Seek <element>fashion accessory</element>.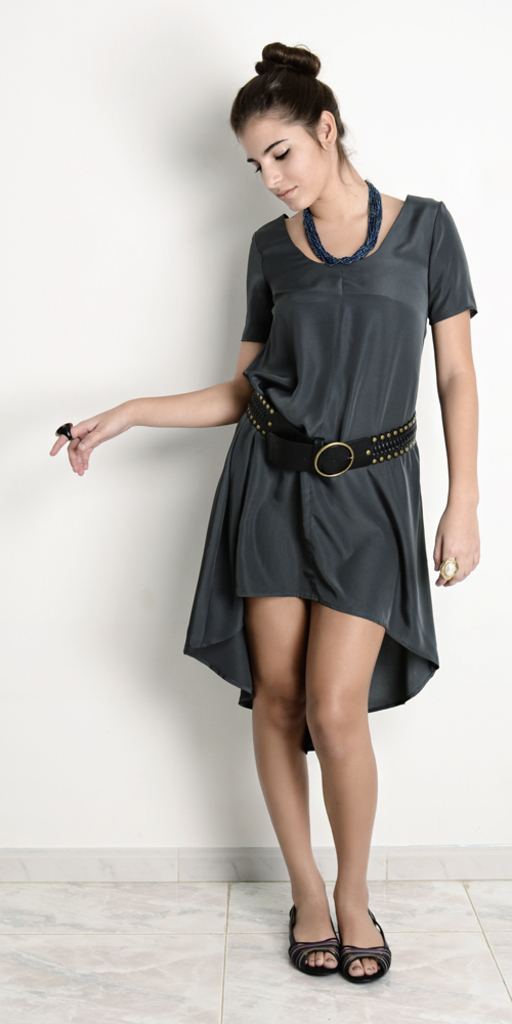
{"left": 294, "top": 180, "right": 388, "bottom": 260}.
